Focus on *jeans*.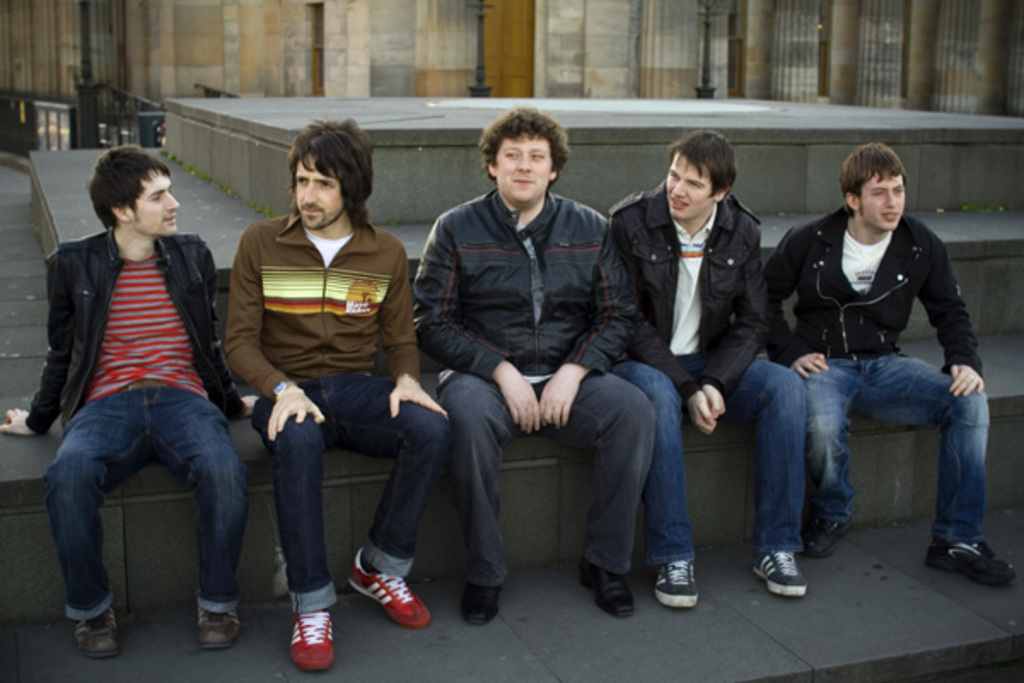
Focused at region(258, 371, 451, 618).
